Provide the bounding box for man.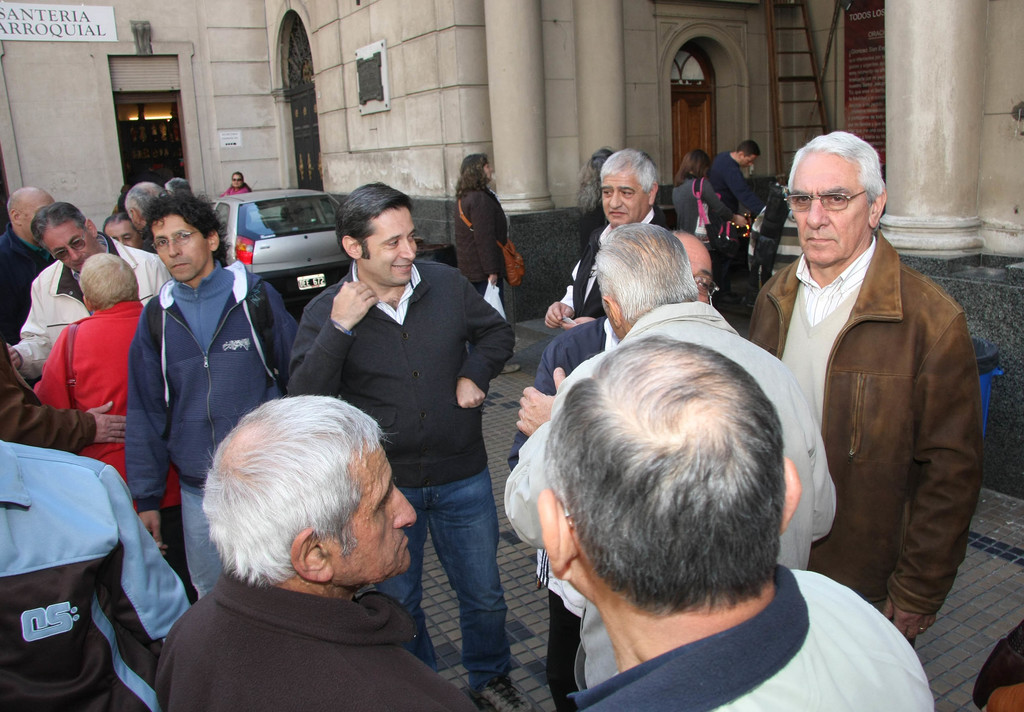
(x1=120, y1=179, x2=156, y2=259).
